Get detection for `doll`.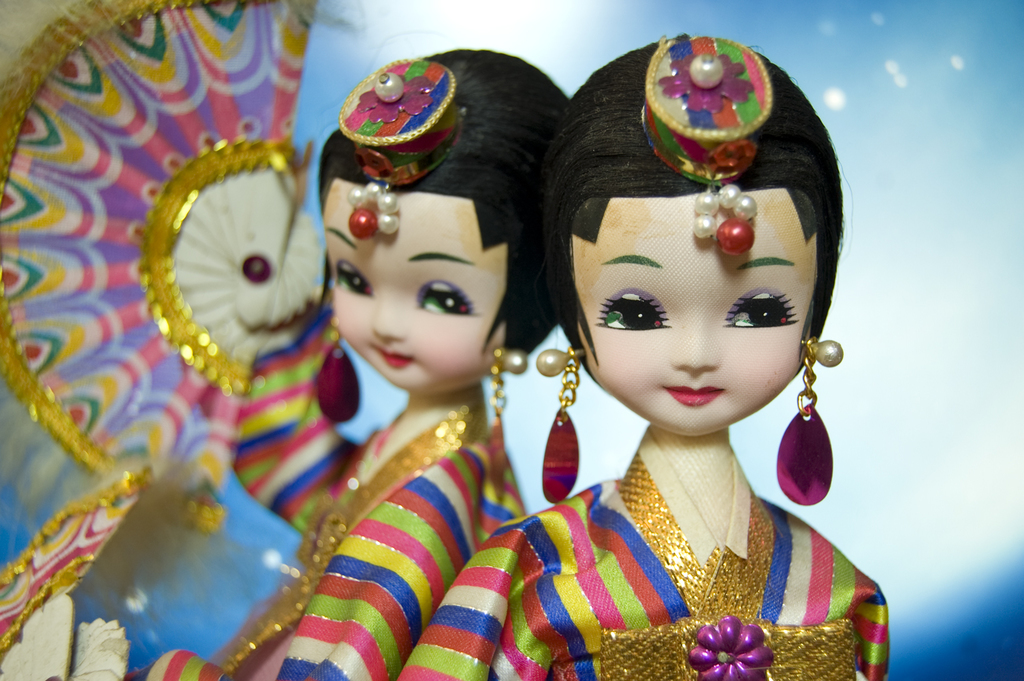
Detection: 111 43 577 680.
